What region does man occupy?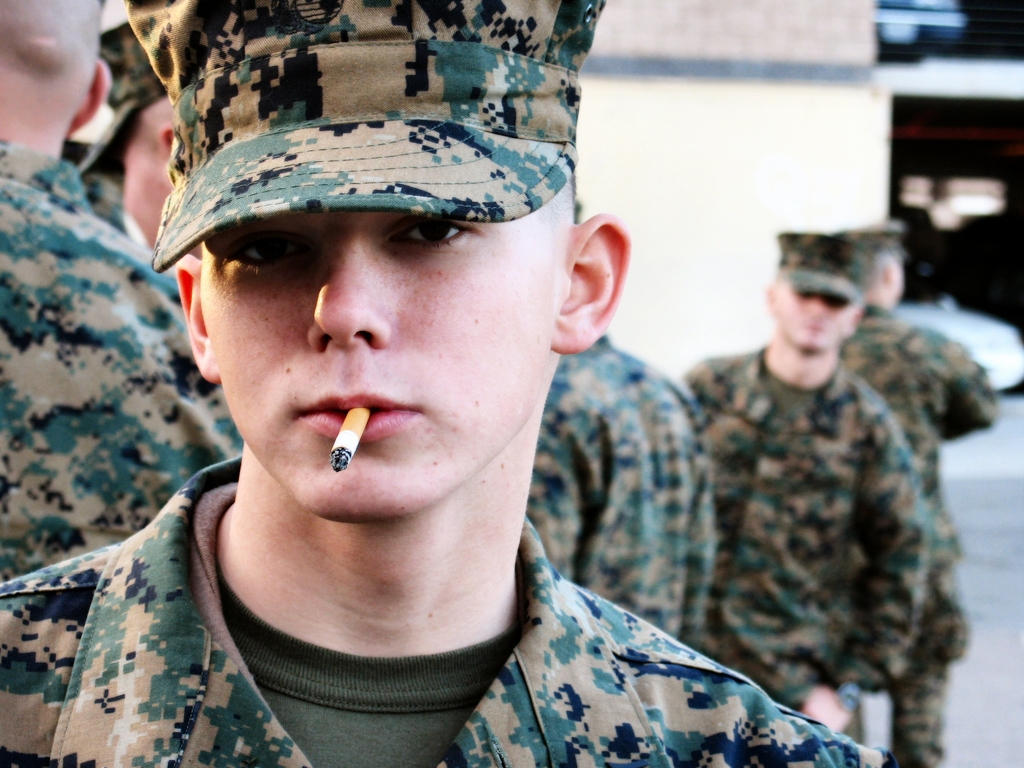
Rect(525, 332, 724, 653).
